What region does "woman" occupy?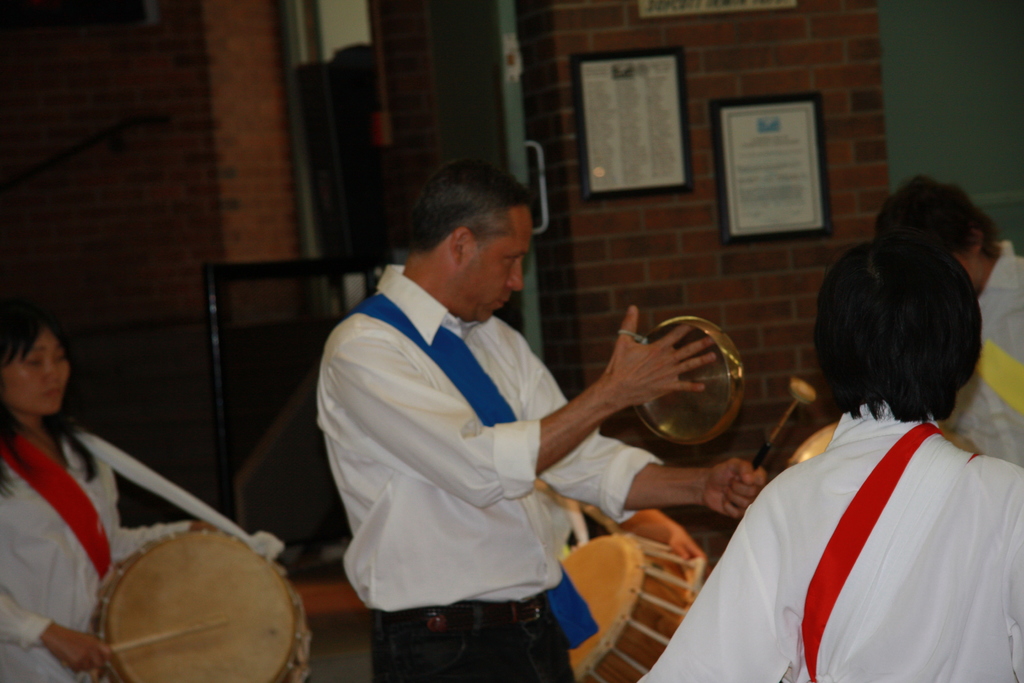
3,247,202,682.
